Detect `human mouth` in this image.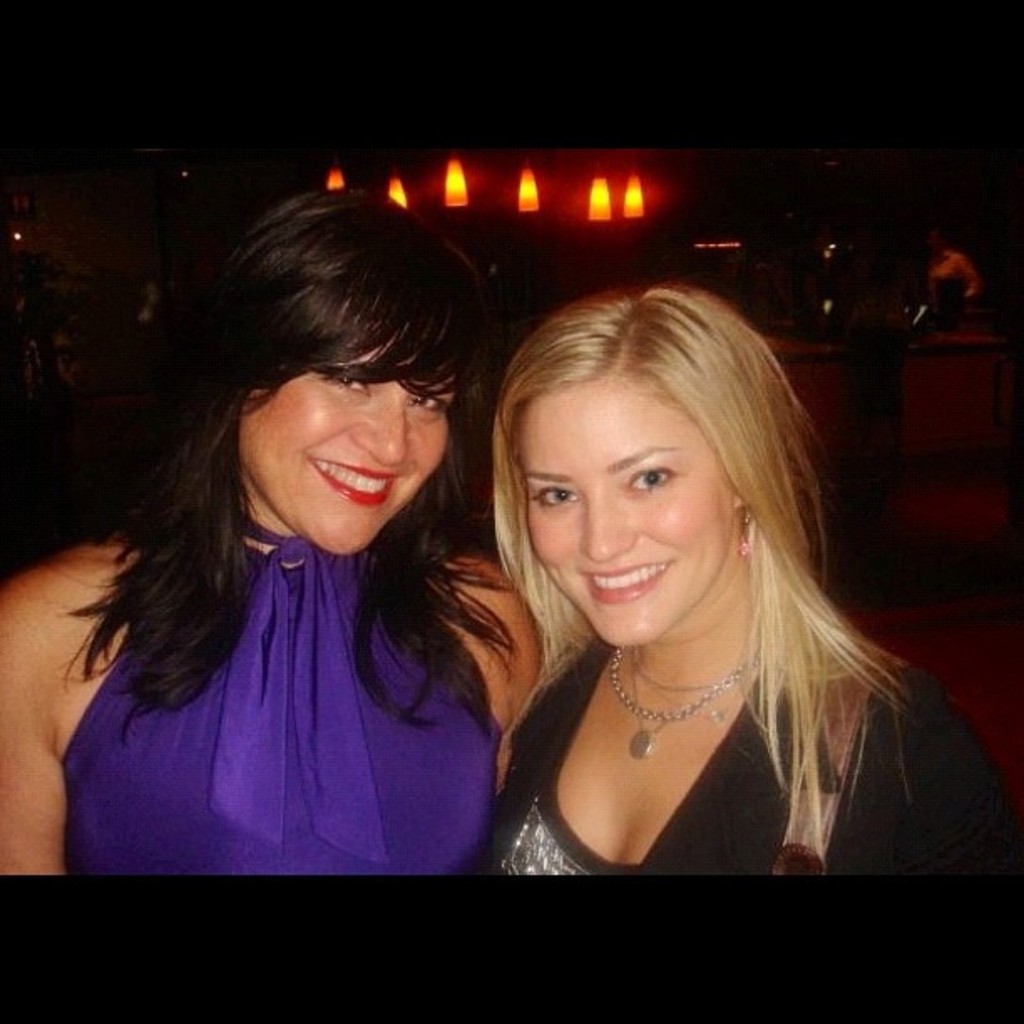
Detection: <bbox>574, 557, 673, 607</bbox>.
